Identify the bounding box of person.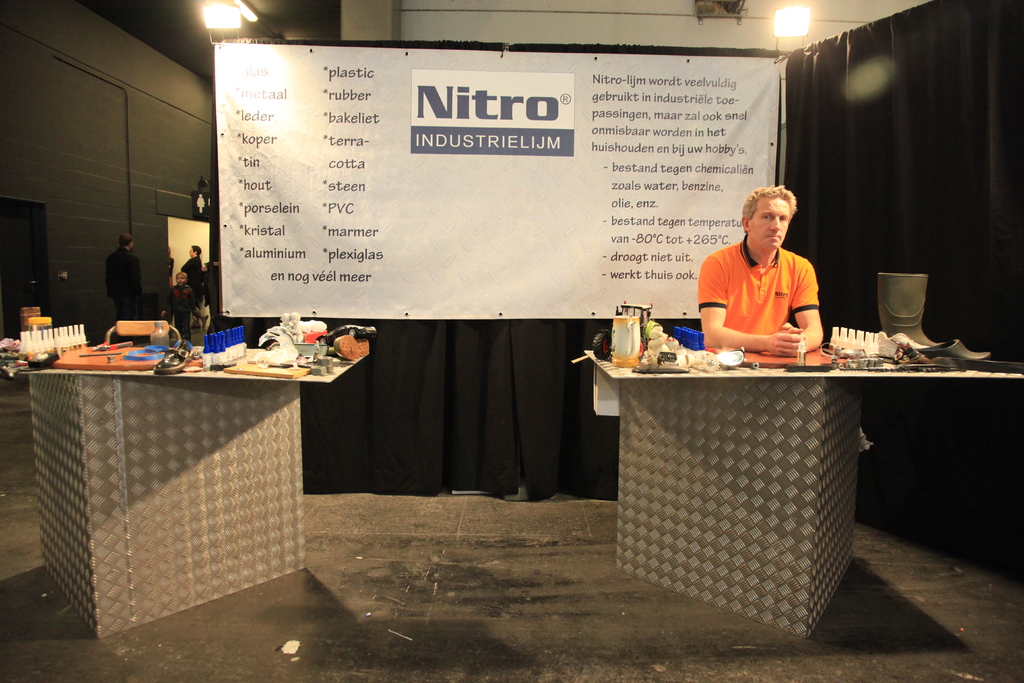
bbox(102, 231, 150, 320).
